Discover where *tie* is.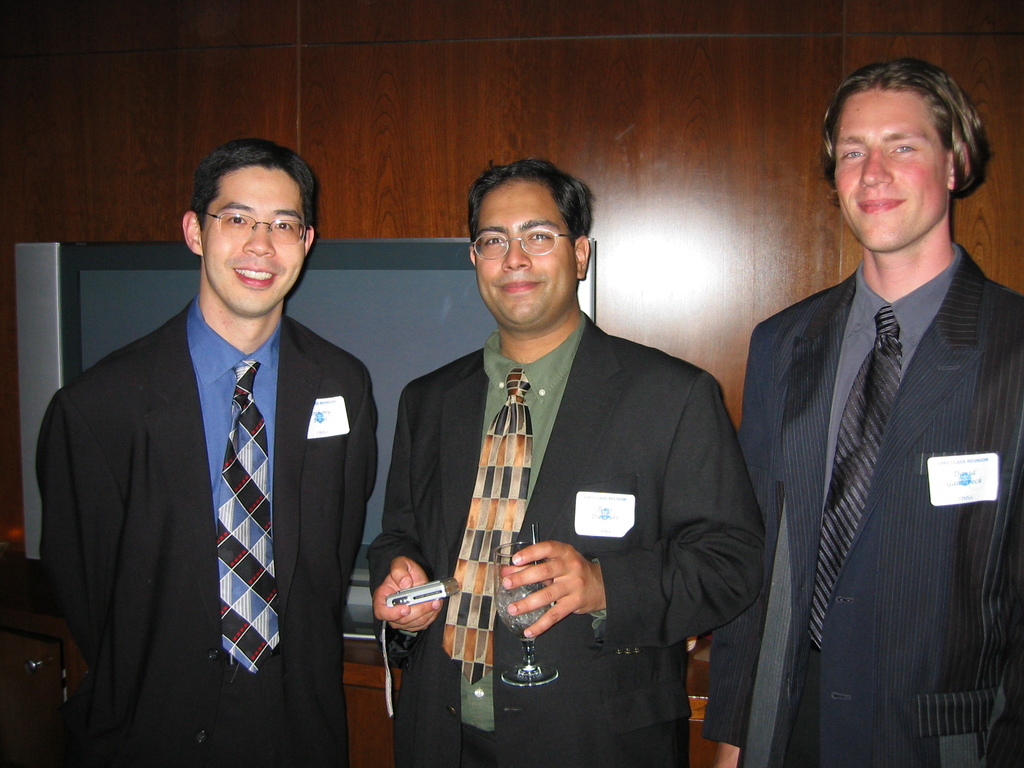
Discovered at locate(805, 307, 906, 653).
